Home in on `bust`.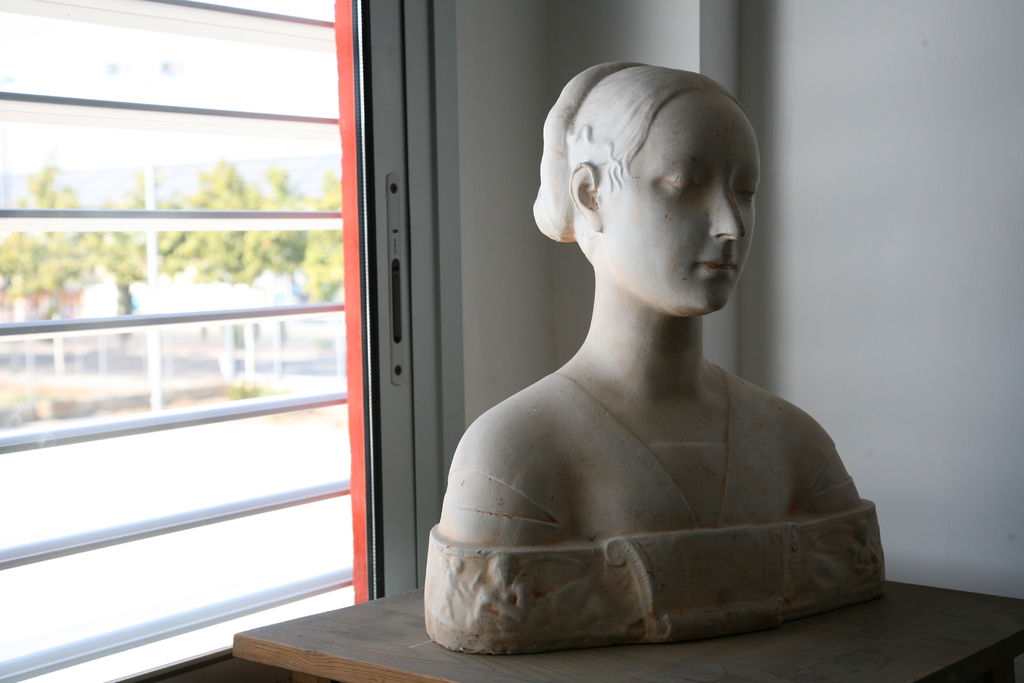
Homed in at 425/60/888/652.
